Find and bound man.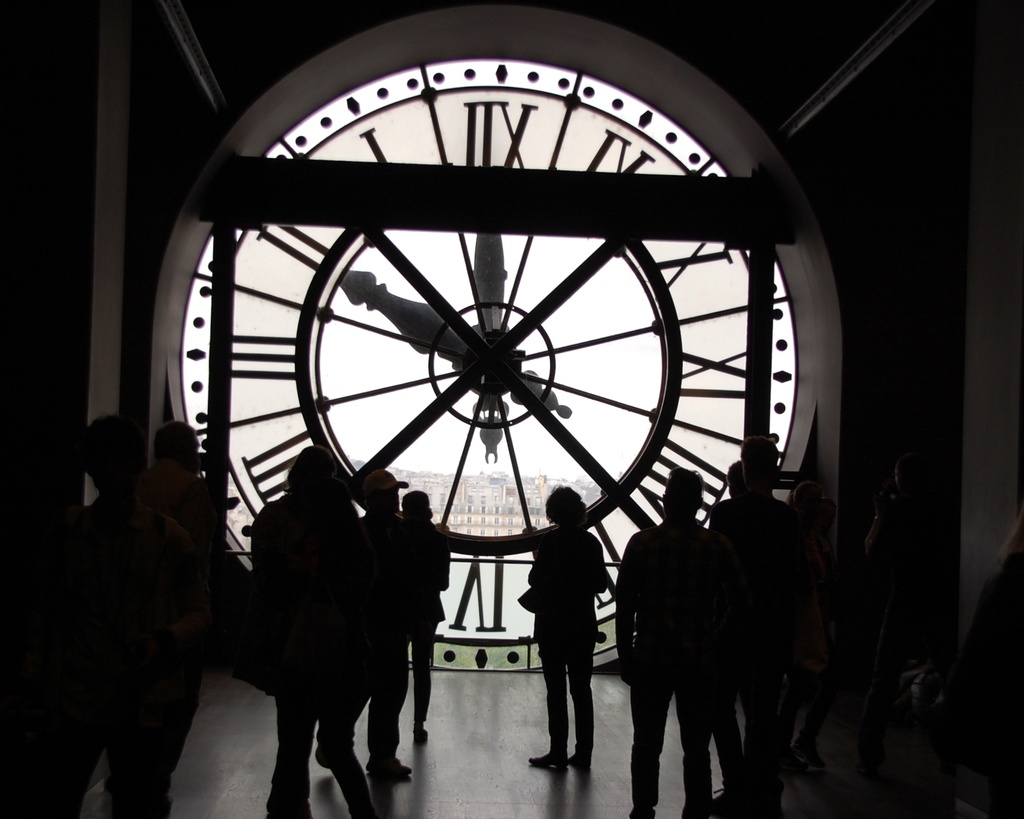
Bound: [265, 448, 364, 818].
